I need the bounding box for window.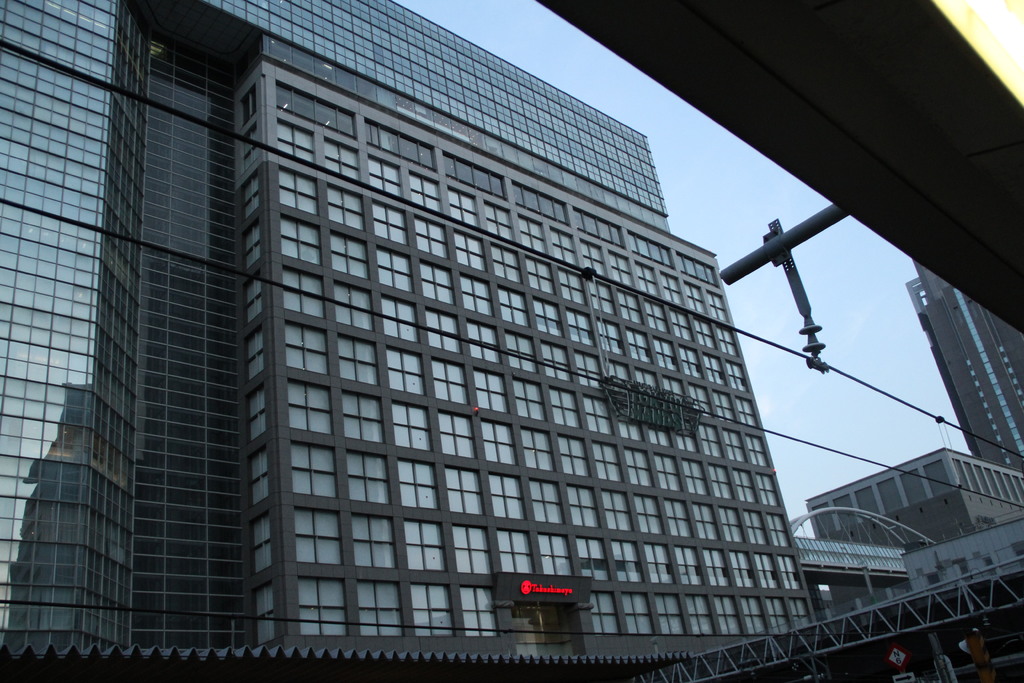
Here it is: 410/579/459/641.
